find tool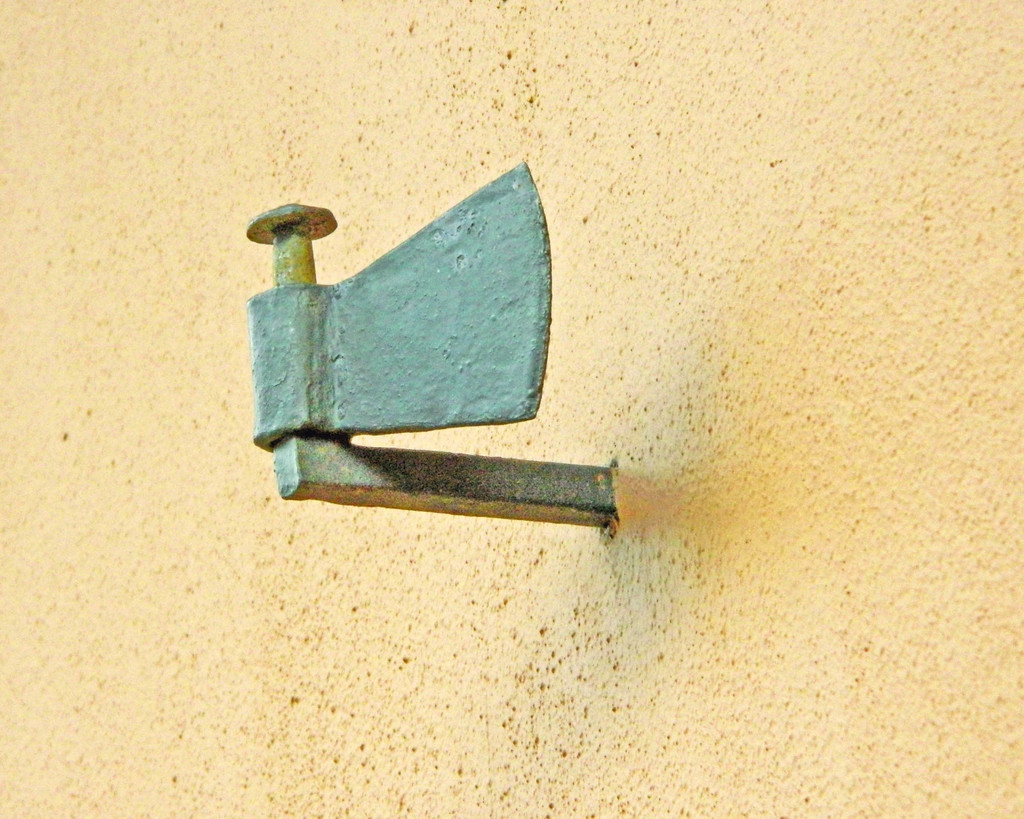
select_region(251, 177, 626, 521)
